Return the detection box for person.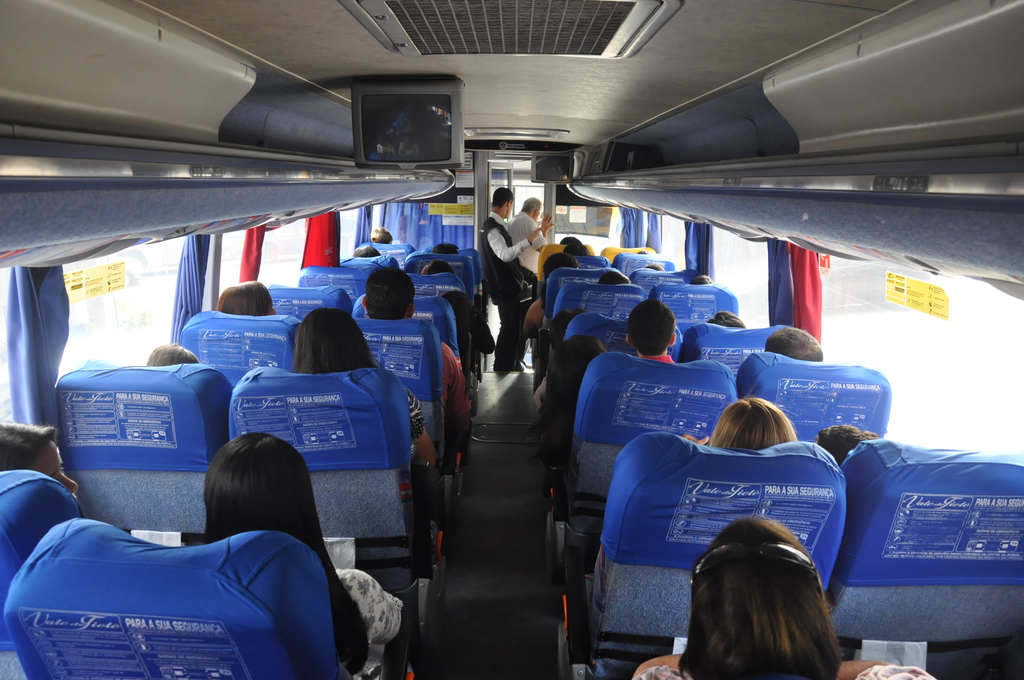
<box>214,281,277,328</box>.
